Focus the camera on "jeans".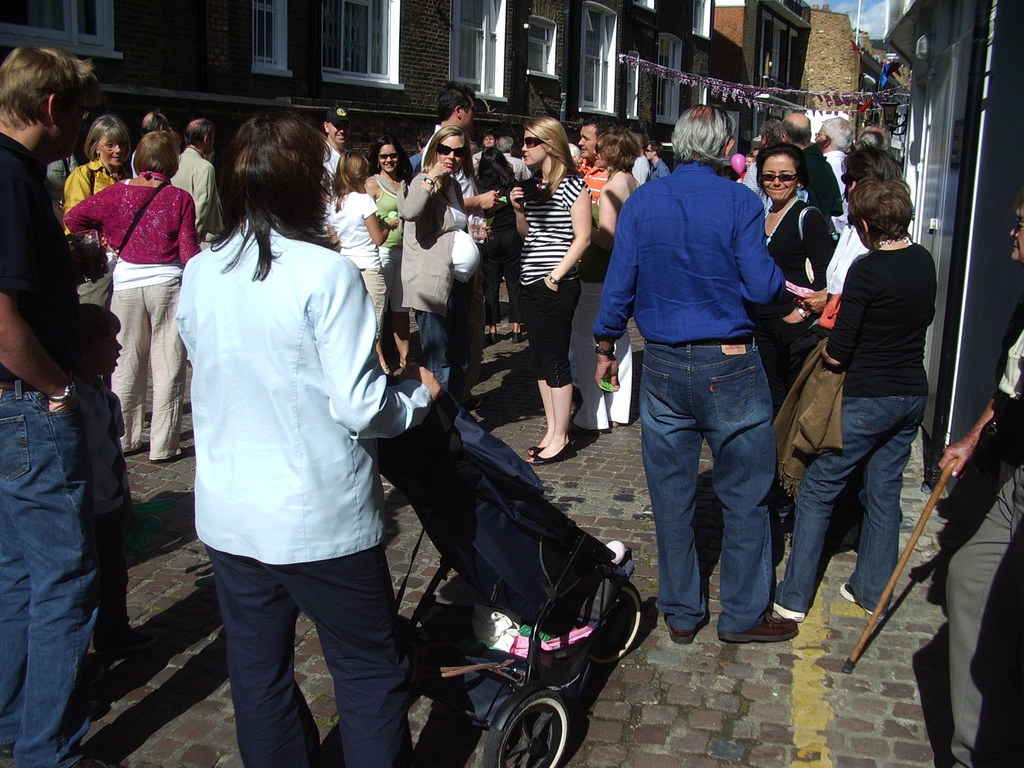
Focus region: Rect(412, 305, 448, 392).
